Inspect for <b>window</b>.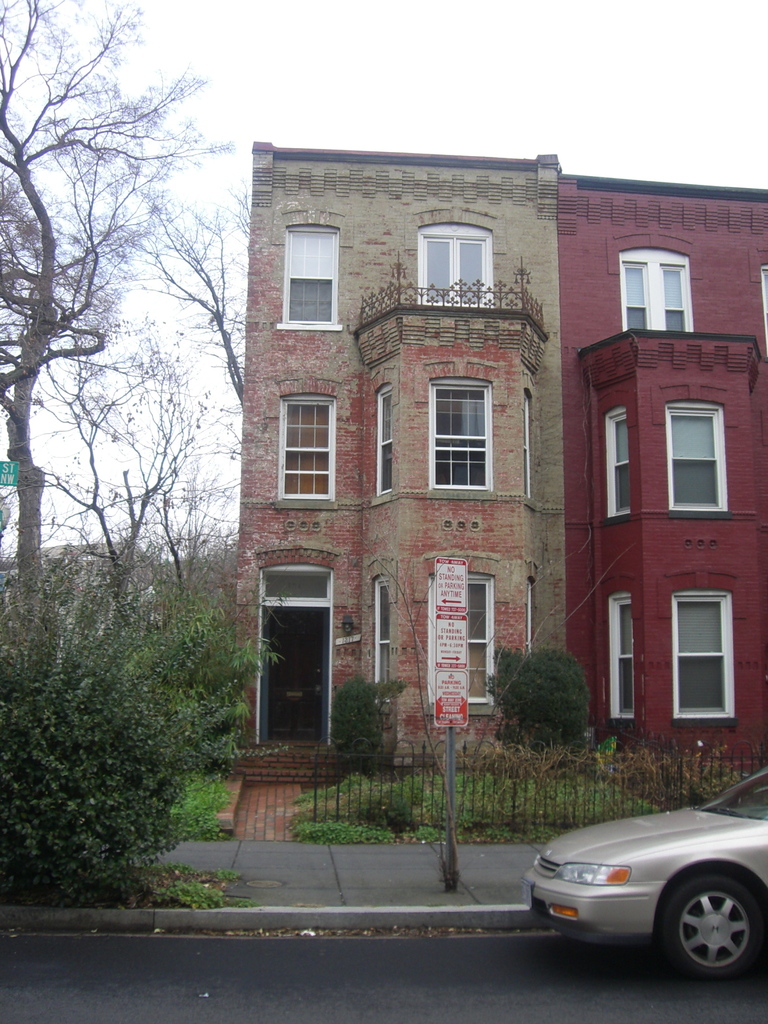
Inspection: region(602, 406, 634, 527).
